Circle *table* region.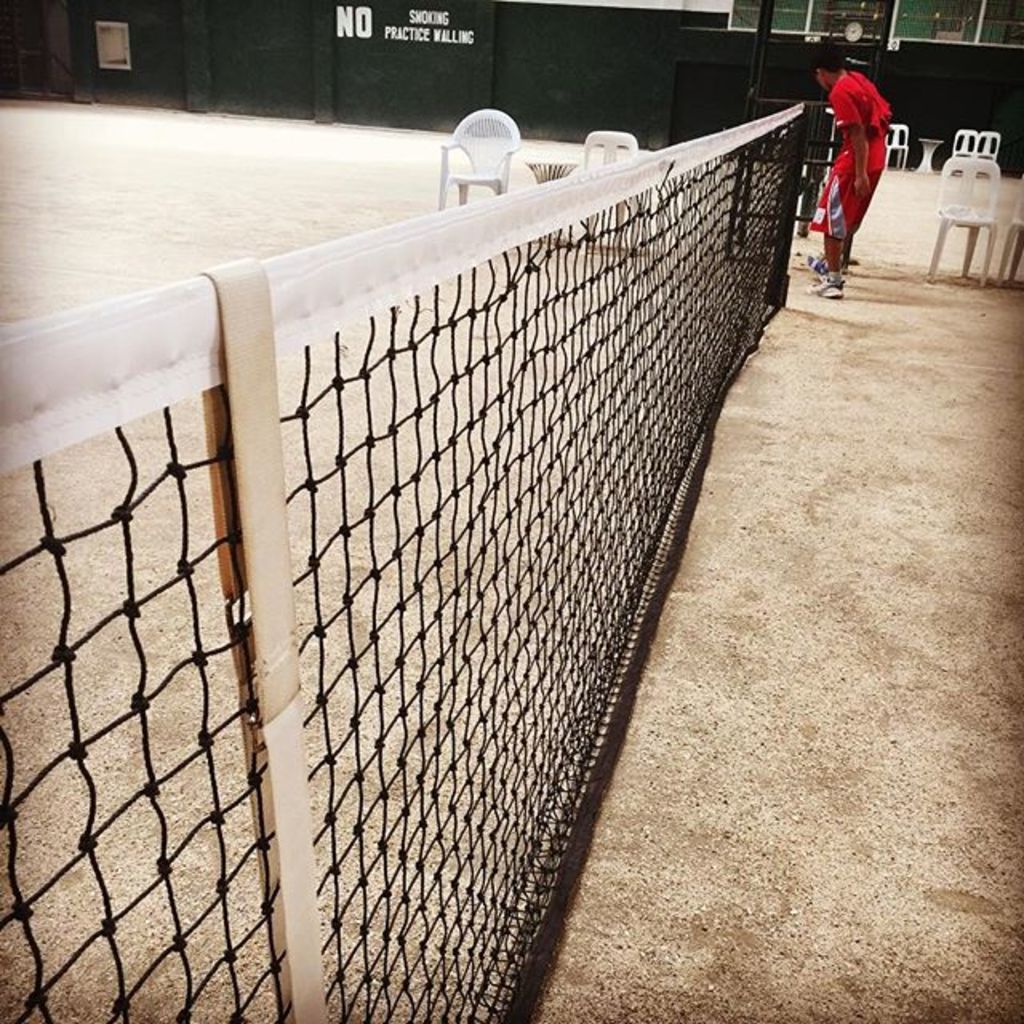
Region: l=917, t=136, r=941, b=174.
